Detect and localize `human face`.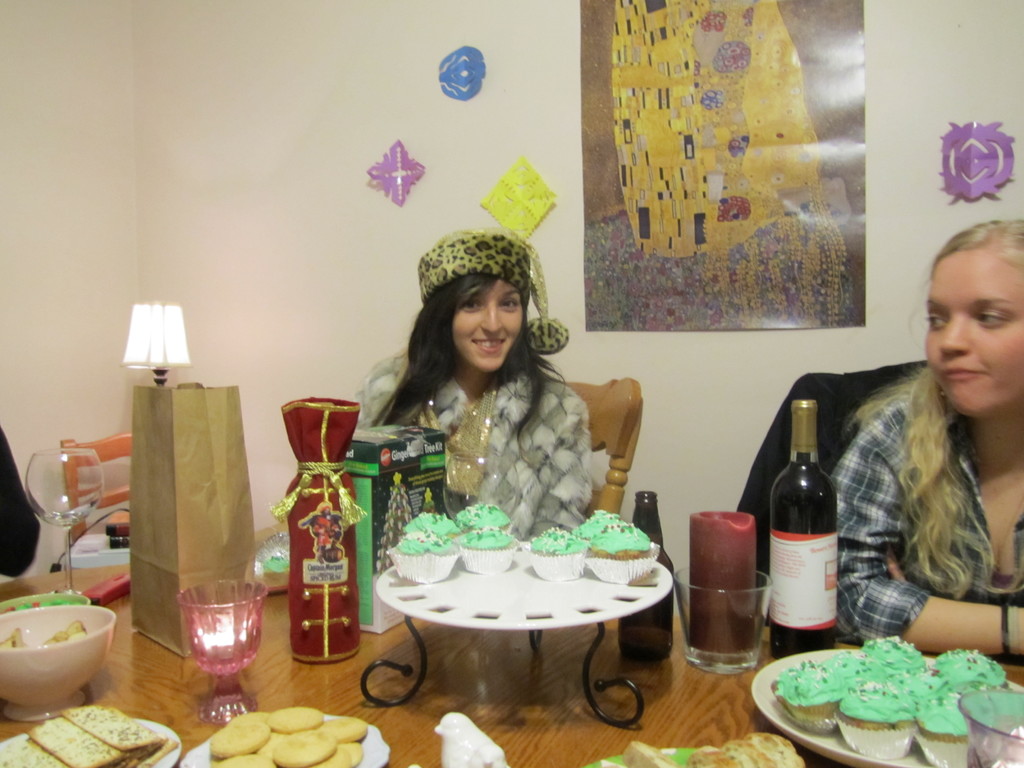
Localized at (left=929, top=249, right=1023, bottom=410).
